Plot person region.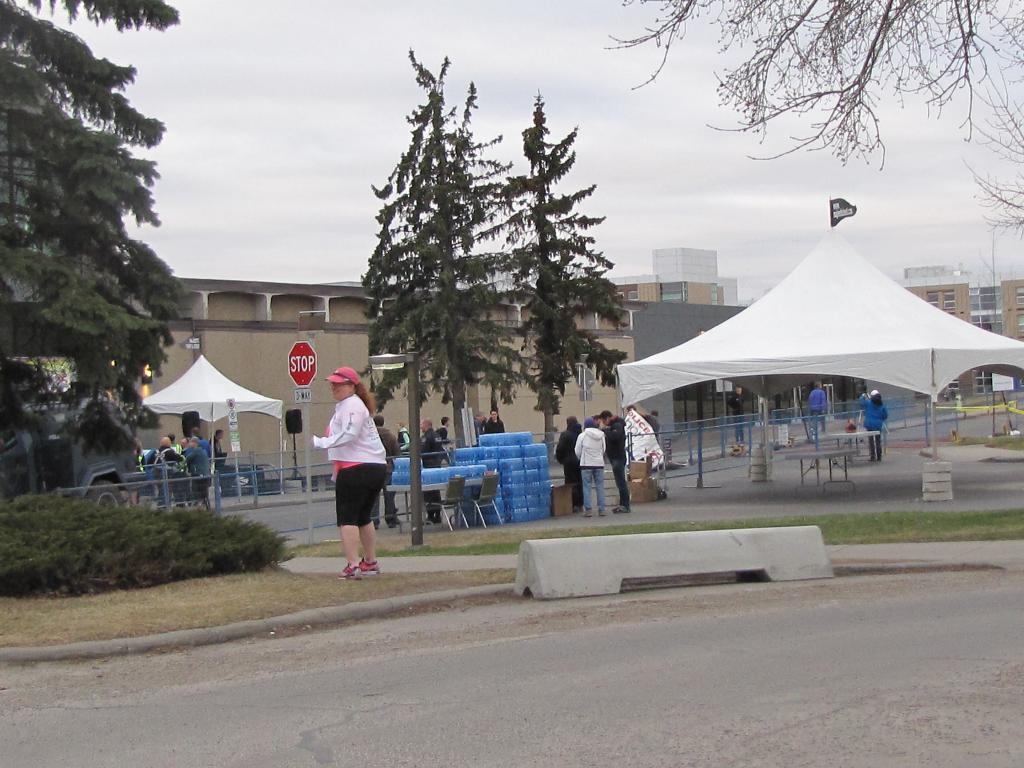
Plotted at x1=412 y1=417 x2=440 y2=527.
